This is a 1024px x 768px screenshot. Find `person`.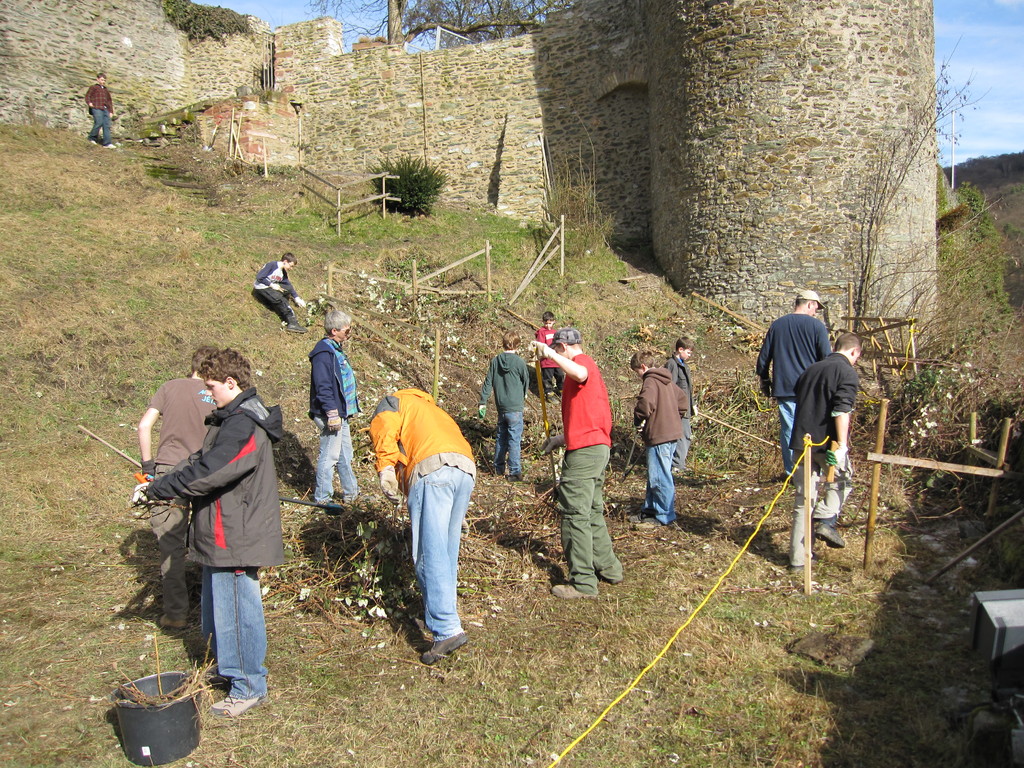
Bounding box: 84:74:115:148.
